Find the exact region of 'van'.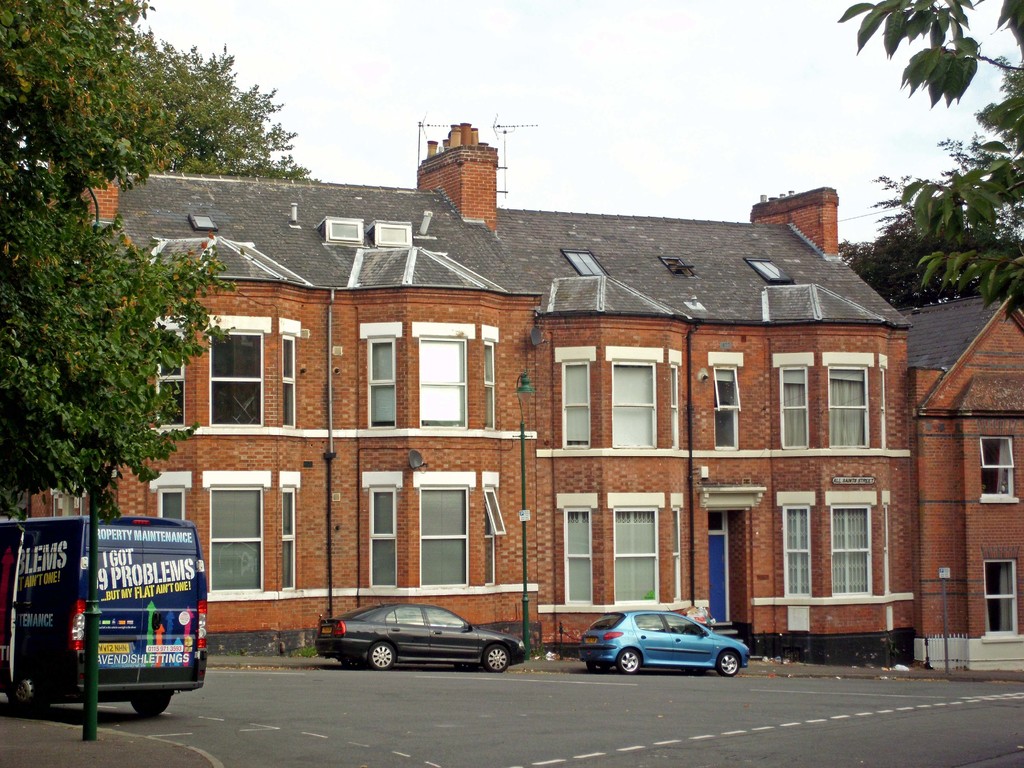
Exact region: bbox=[0, 515, 209, 717].
